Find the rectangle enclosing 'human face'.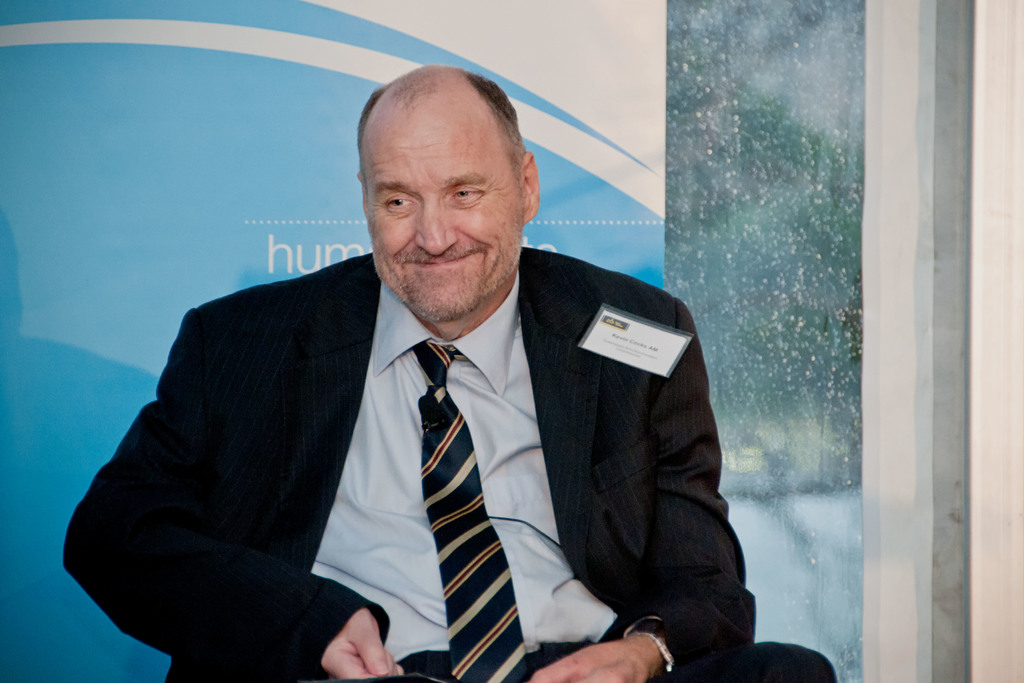
371, 115, 525, 324.
